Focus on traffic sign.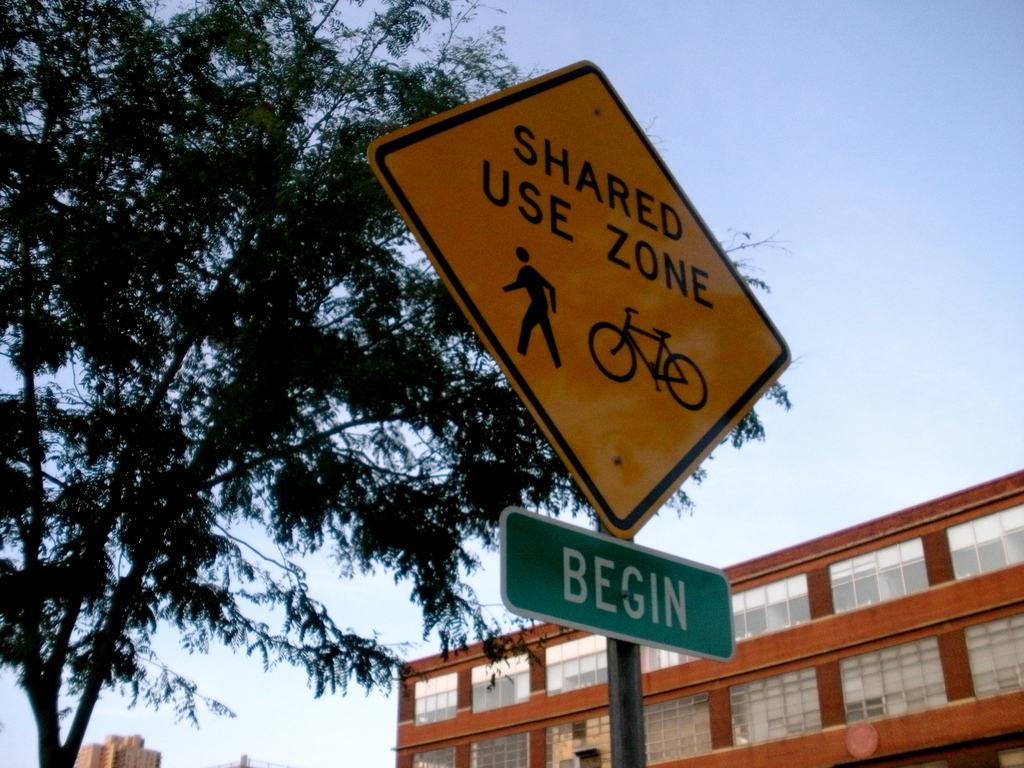
Focused at (494, 508, 735, 660).
